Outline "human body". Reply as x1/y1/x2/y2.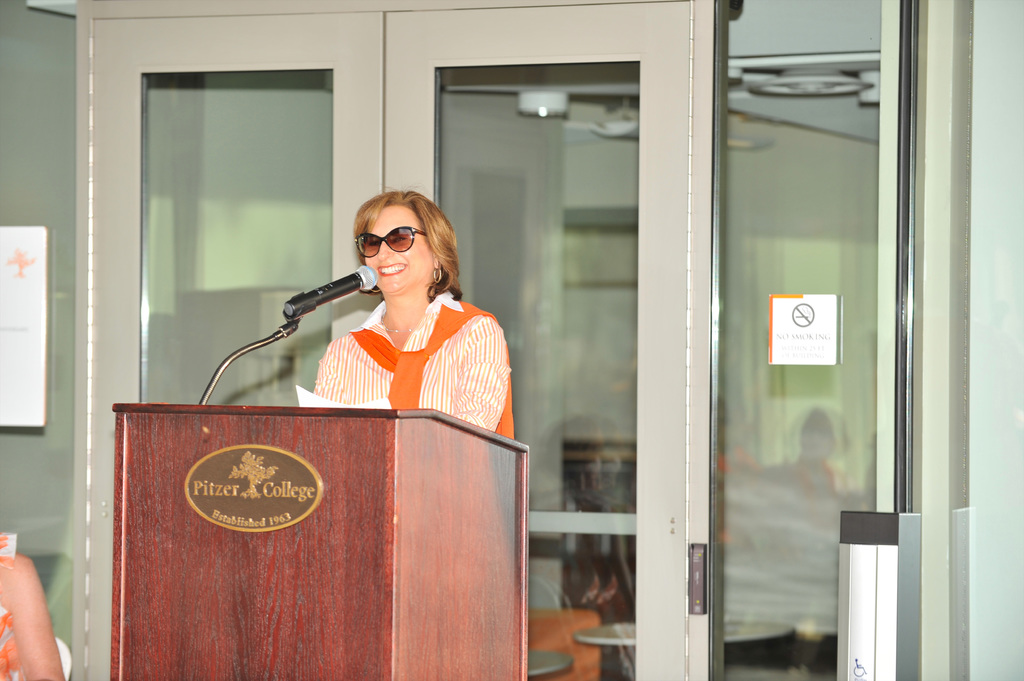
317/188/513/422.
